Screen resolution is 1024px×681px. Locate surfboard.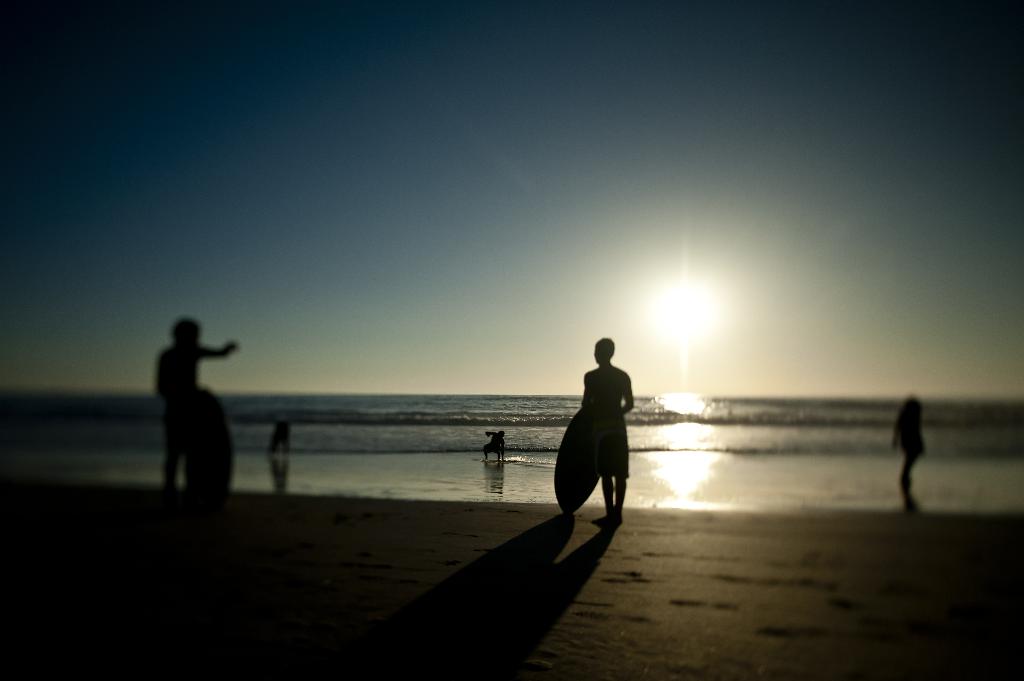
{"left": 554, "top": 408, "right": 602, "bottom": 515}.
